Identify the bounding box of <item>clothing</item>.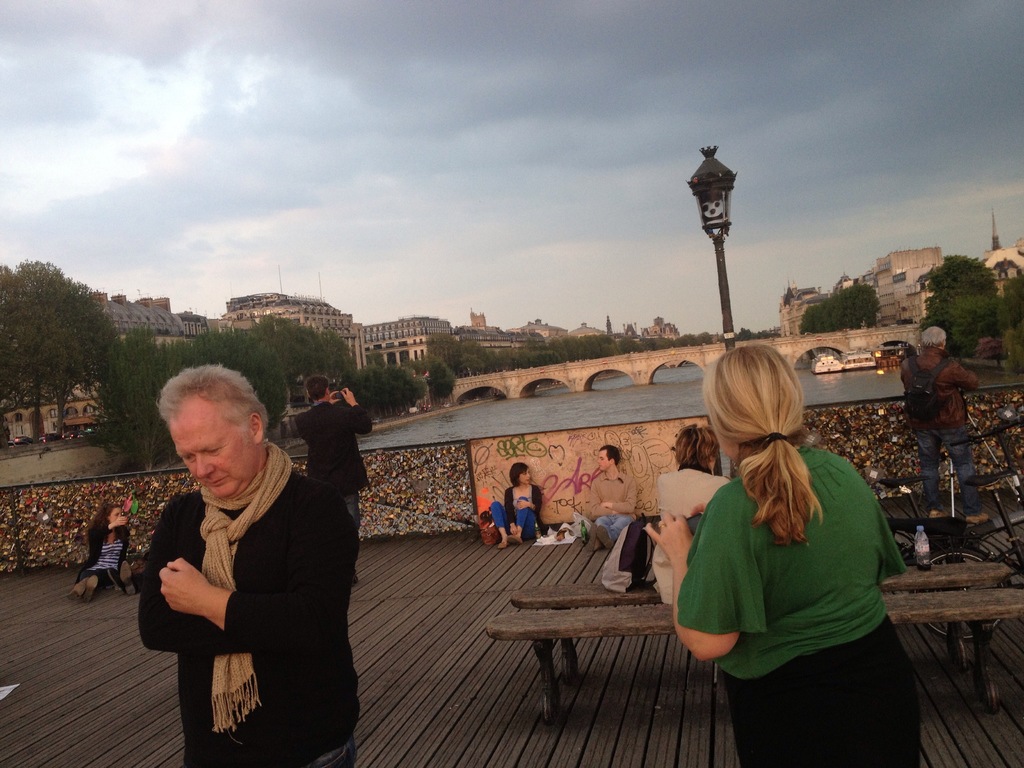
(72,527,130,588).
